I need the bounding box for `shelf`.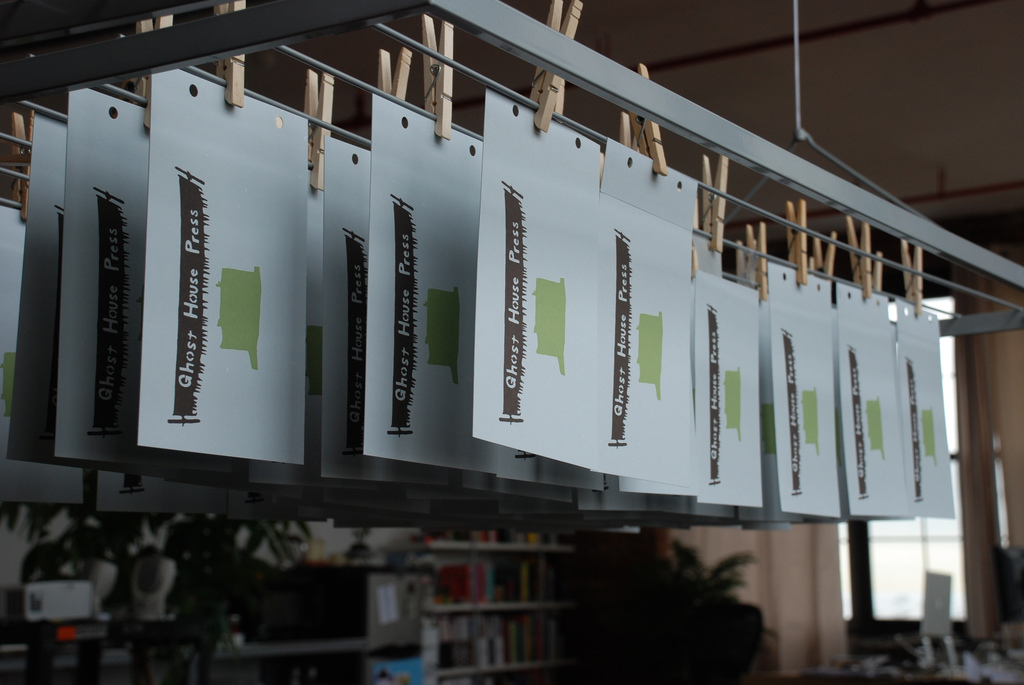
Here it is: 393 526 589 546.
